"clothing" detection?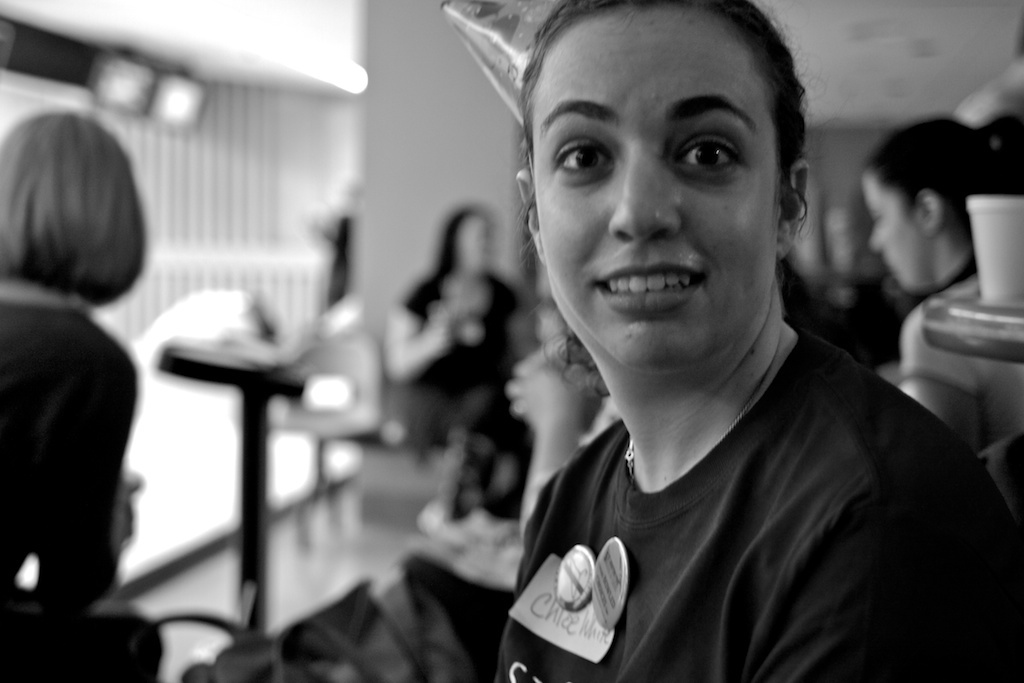
<box>0,296,169,682</box>
